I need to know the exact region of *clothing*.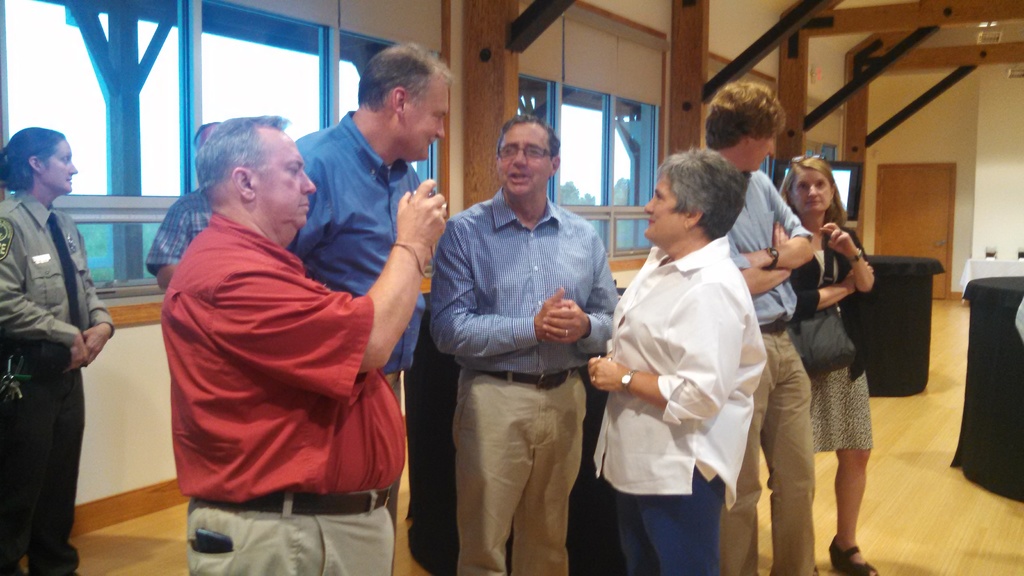
Region: BBox(170, 211, 407, 503).
